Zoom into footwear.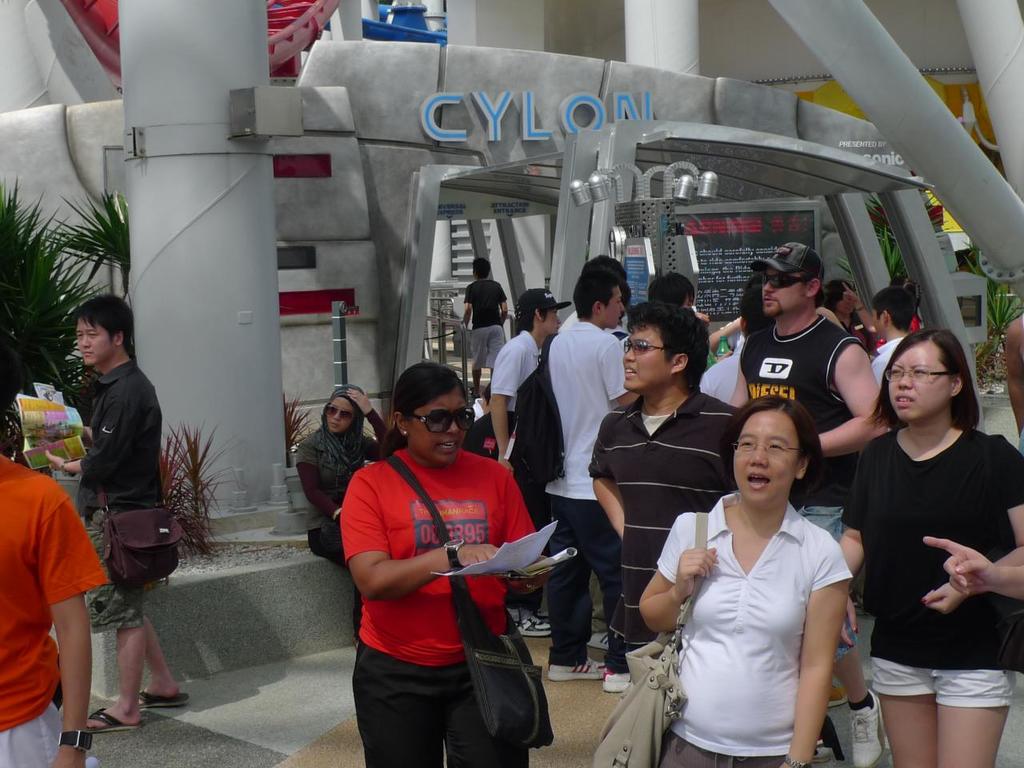
Zoom target: pyautogui.locateOnScreen(601, 668, 648, 692).
